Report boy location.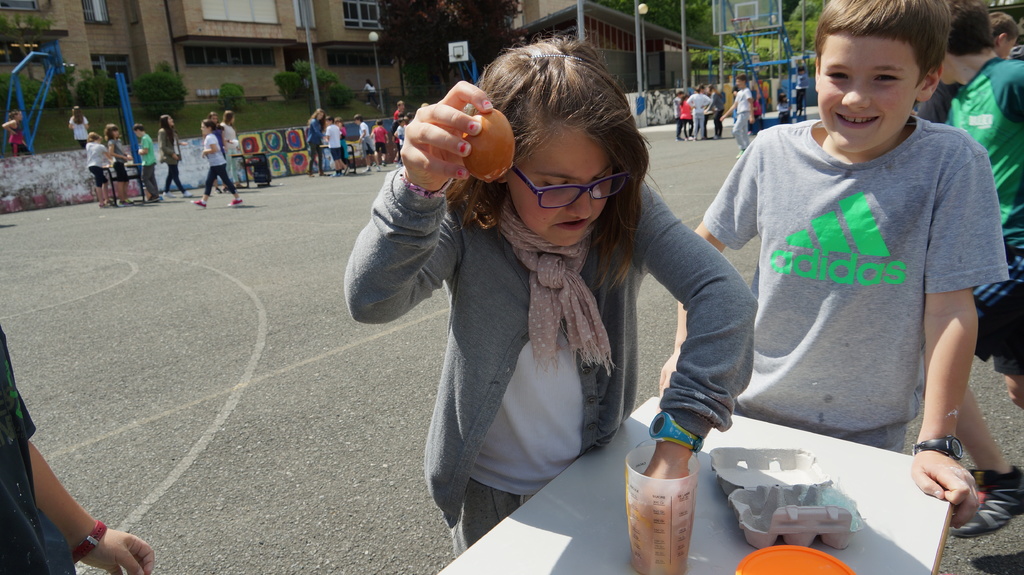
Report: {"x1": 395, "y1": 119, "x2": 406, "y2": 162}.
